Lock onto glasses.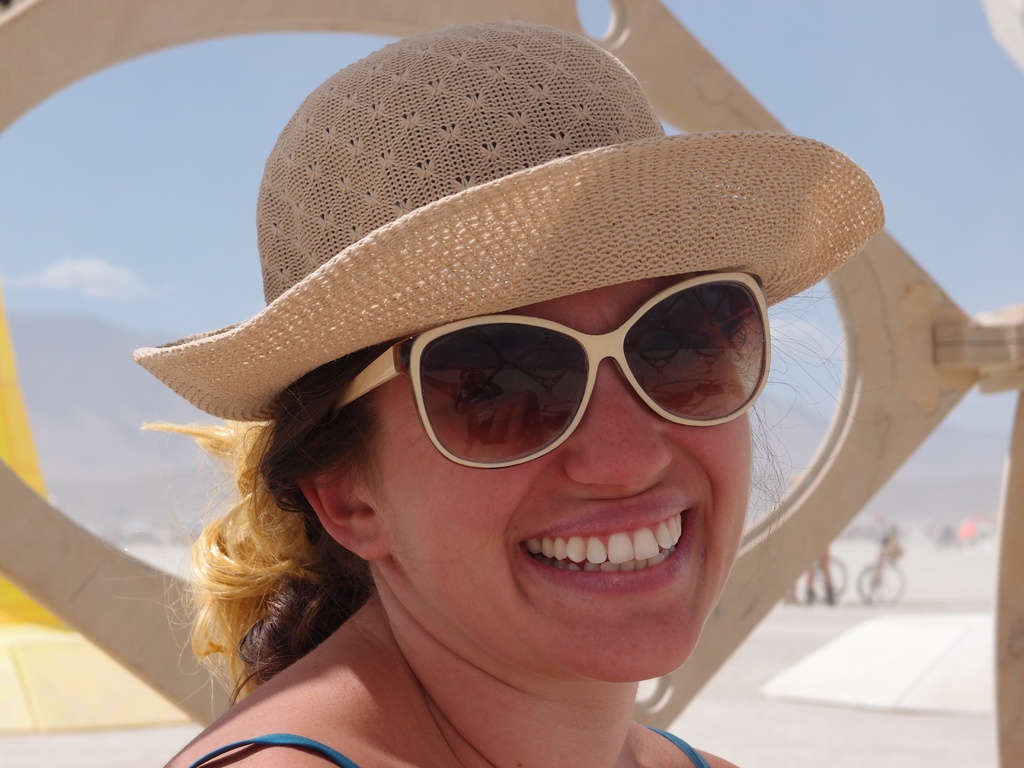
Locked: Rect(333, 272, 760, 483).
